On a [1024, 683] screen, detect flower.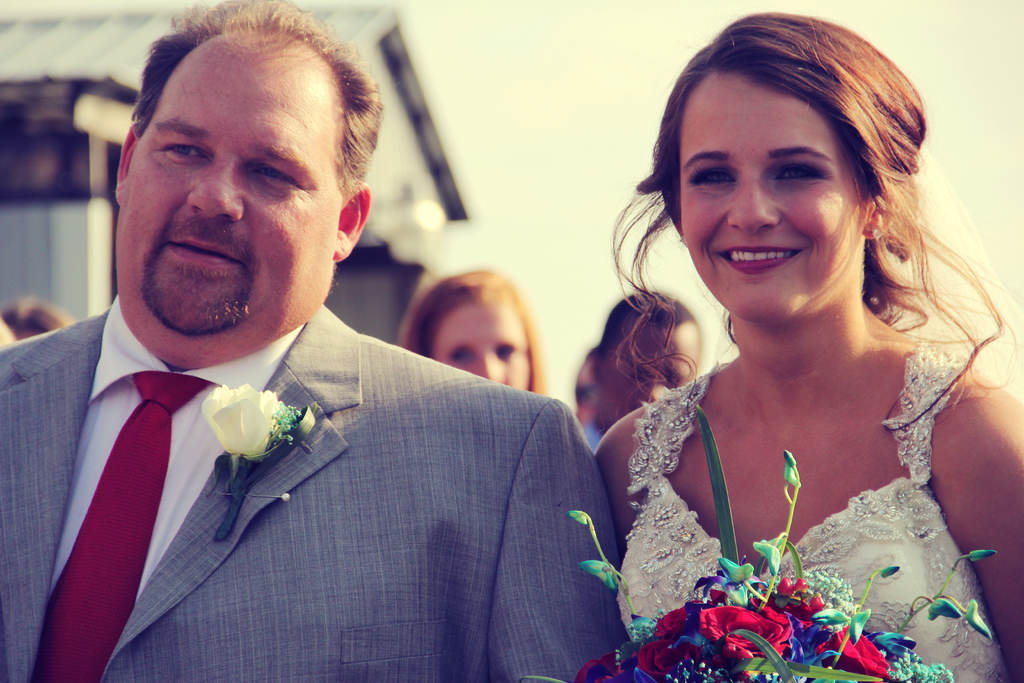
detection(203, 382, 303, 462).
